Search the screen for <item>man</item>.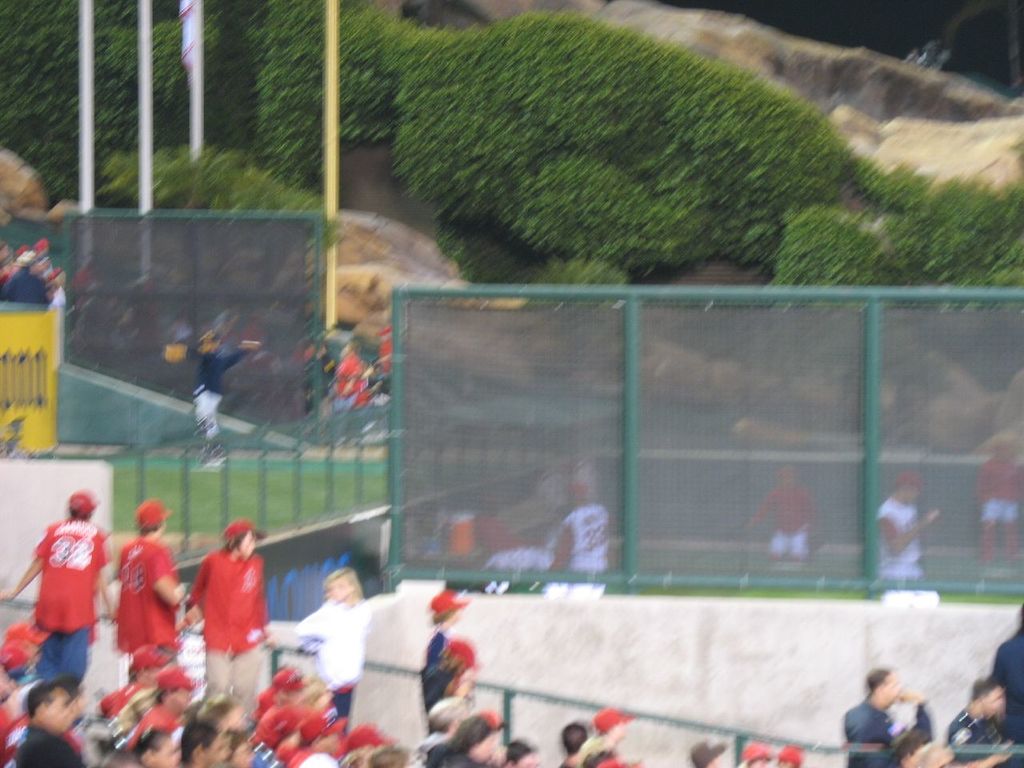
Found at 187 517 279 711.
